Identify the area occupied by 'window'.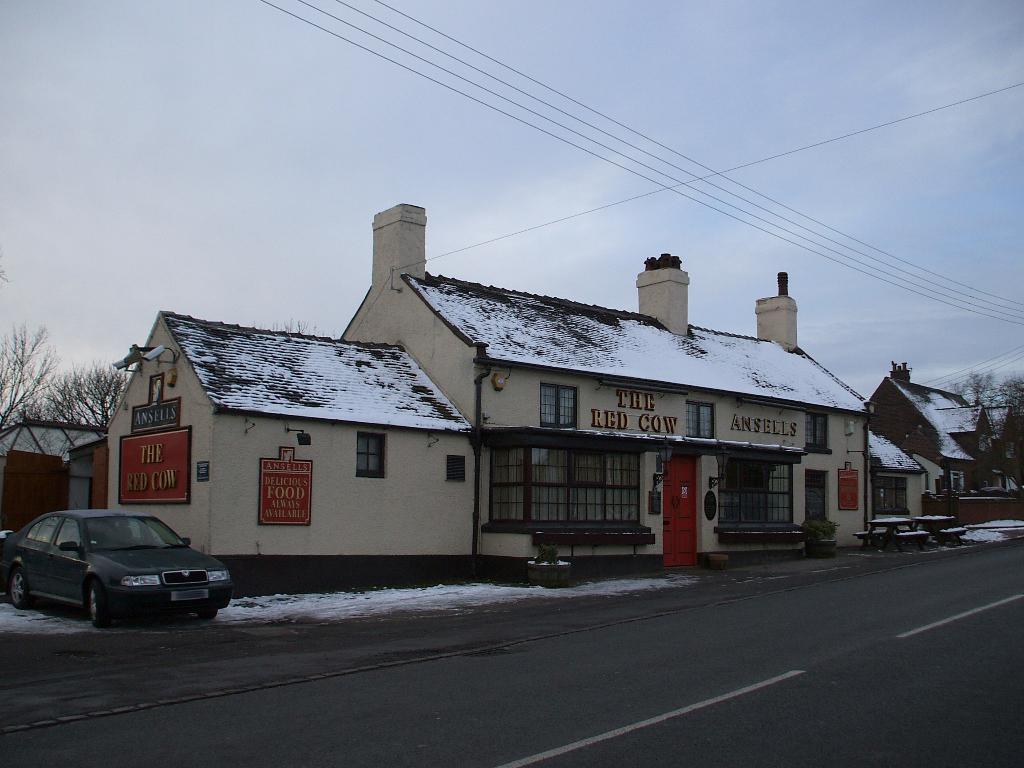
Area: BBox(872, 474, 909, 515).
